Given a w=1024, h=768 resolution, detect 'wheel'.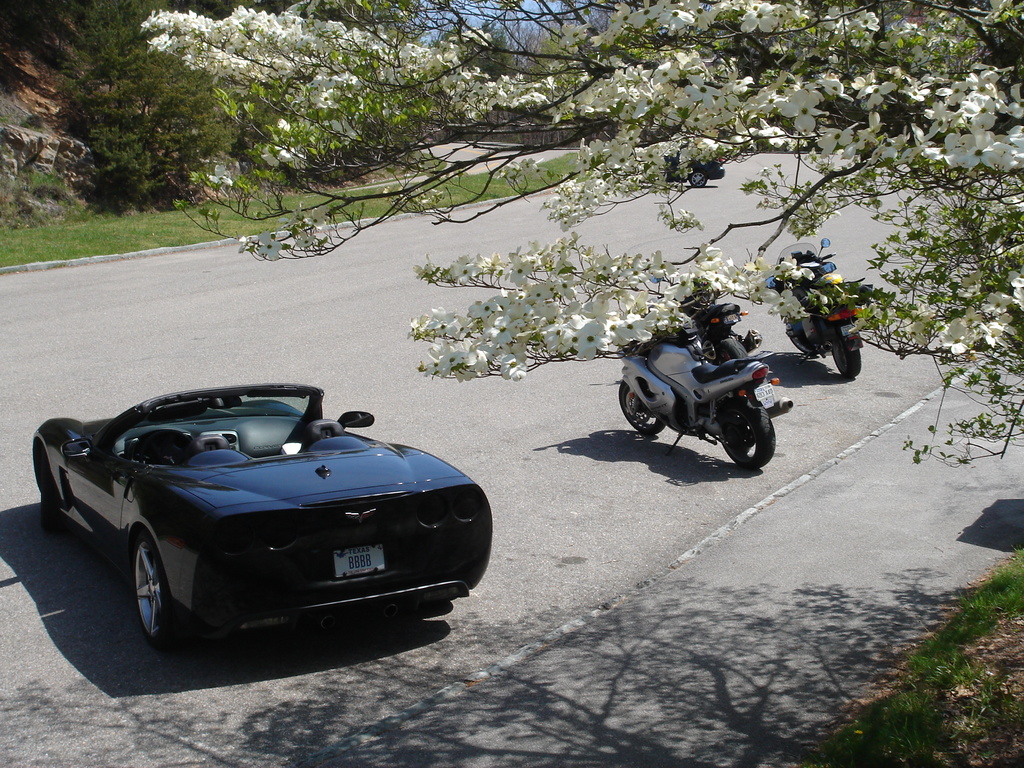
bbox=(40, 468, 63, 527).
